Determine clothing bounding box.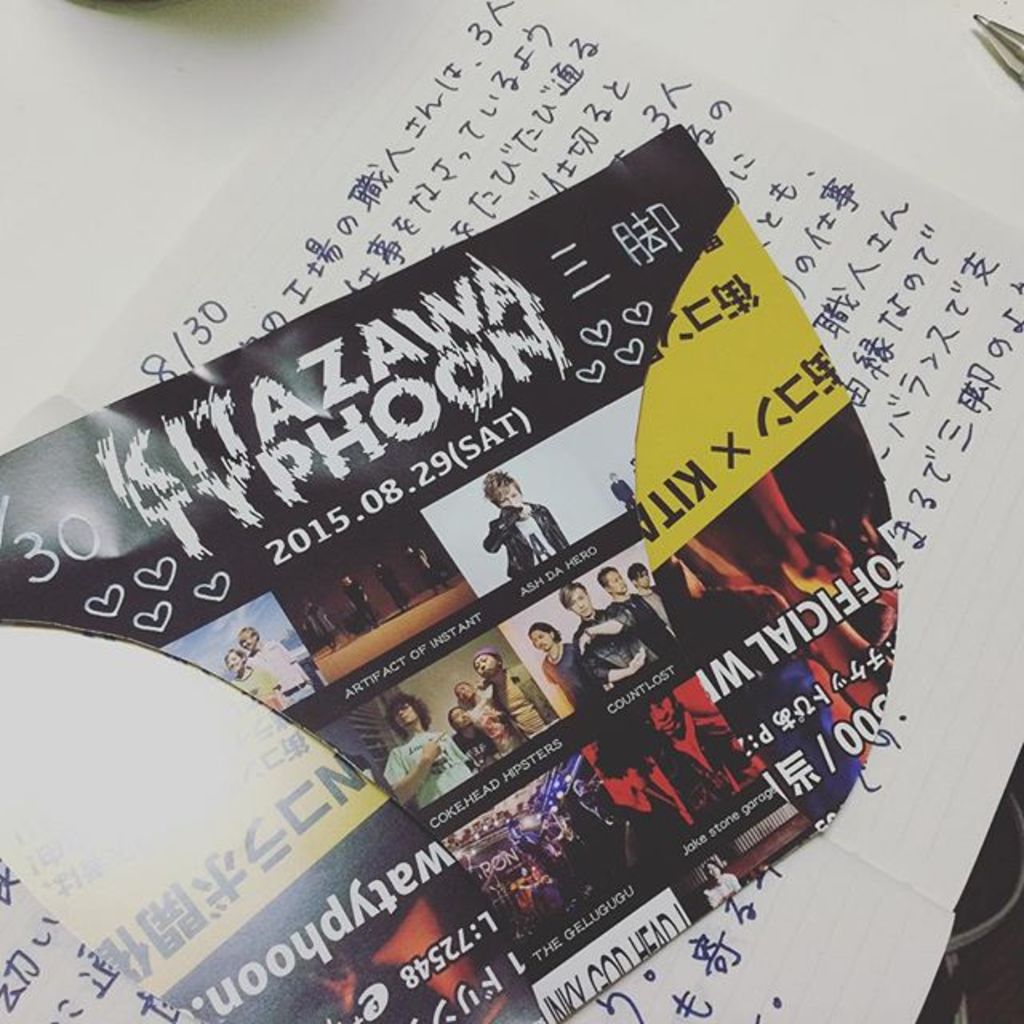
Determined: region(448, 717, 499, 762).
